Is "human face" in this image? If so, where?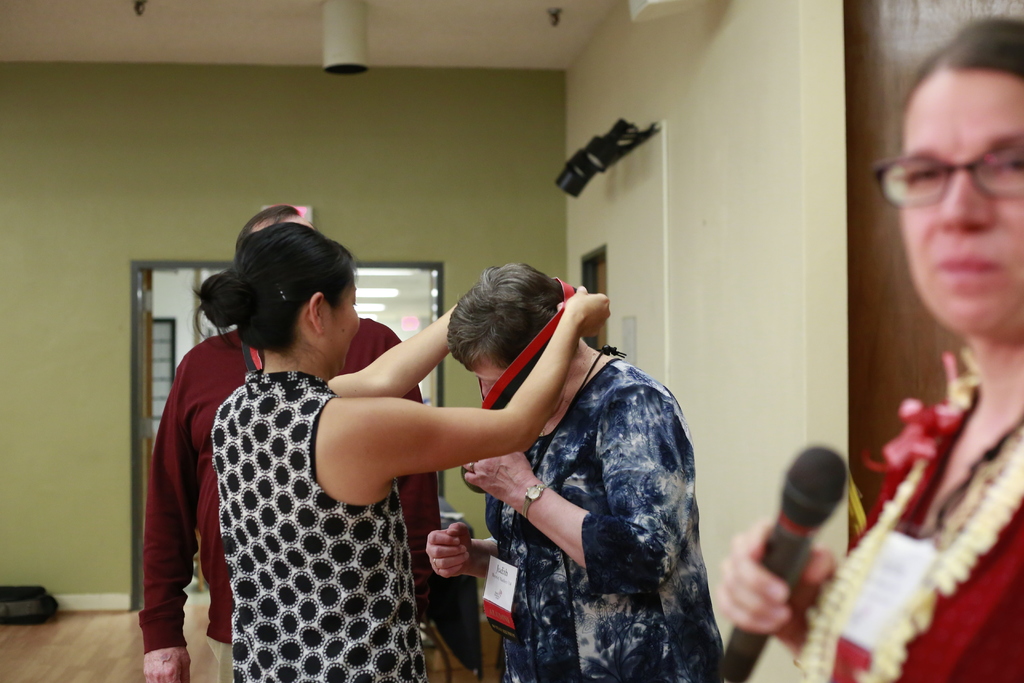
Yes, at Rect(884, 77, 1022, 338).
